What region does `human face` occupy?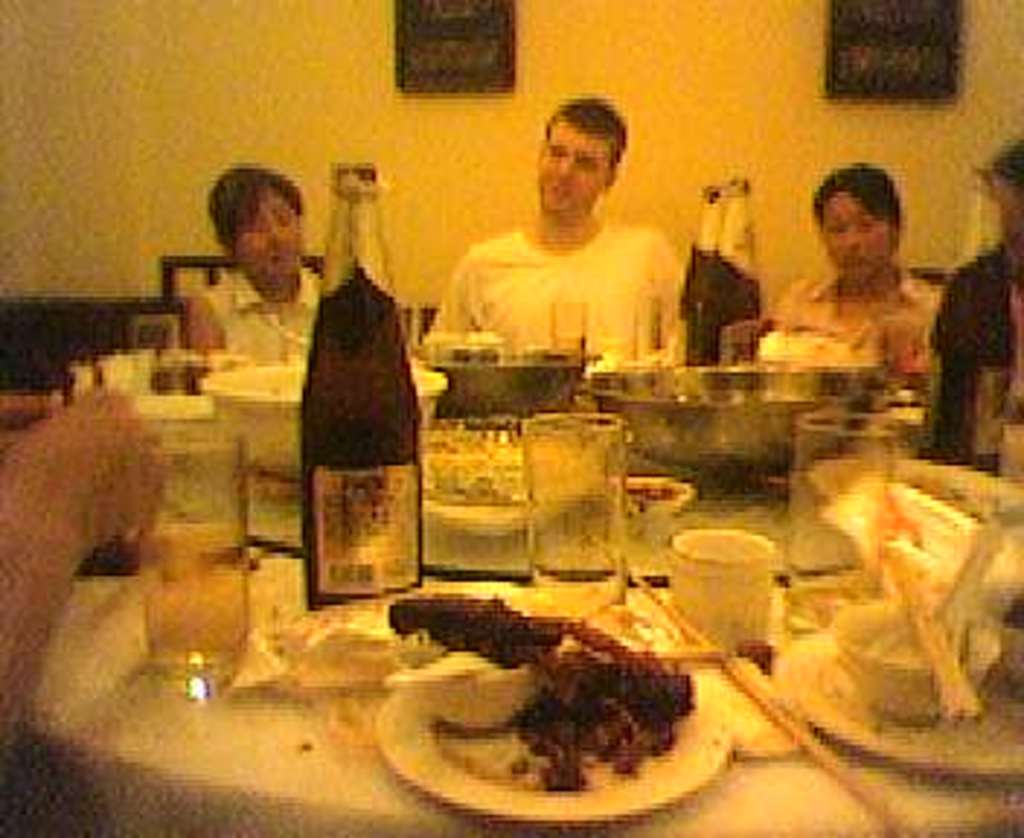
(230, 180, 303, 279).
